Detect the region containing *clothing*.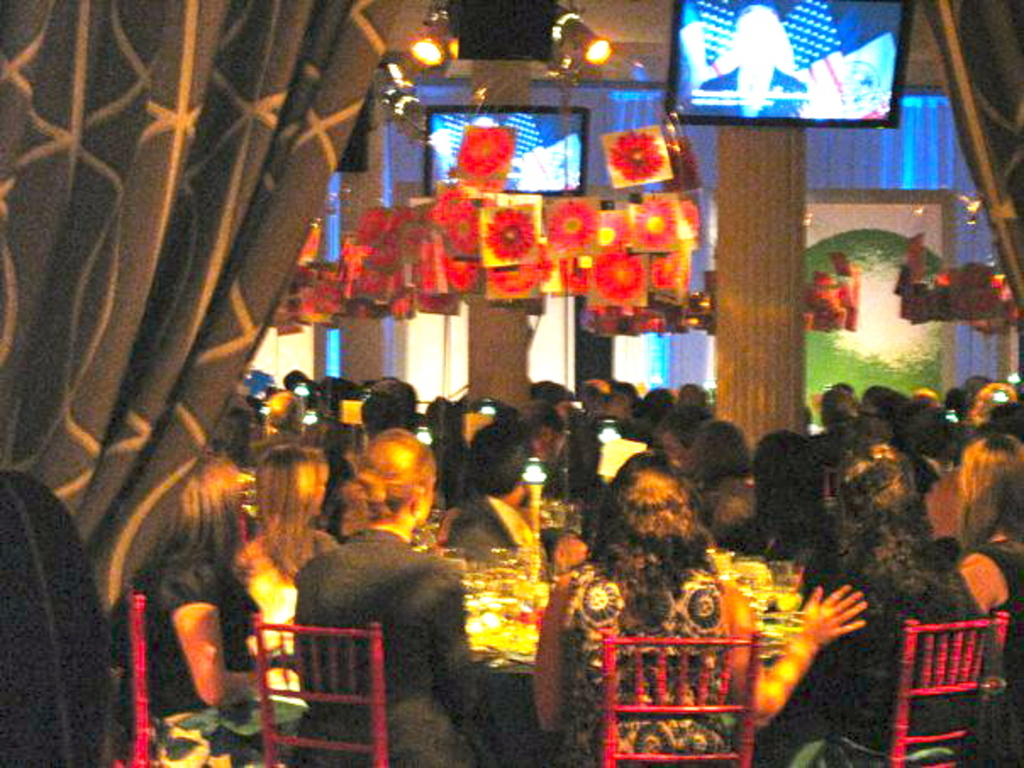
x1=164, y1=700, x2=307, y2=766.
